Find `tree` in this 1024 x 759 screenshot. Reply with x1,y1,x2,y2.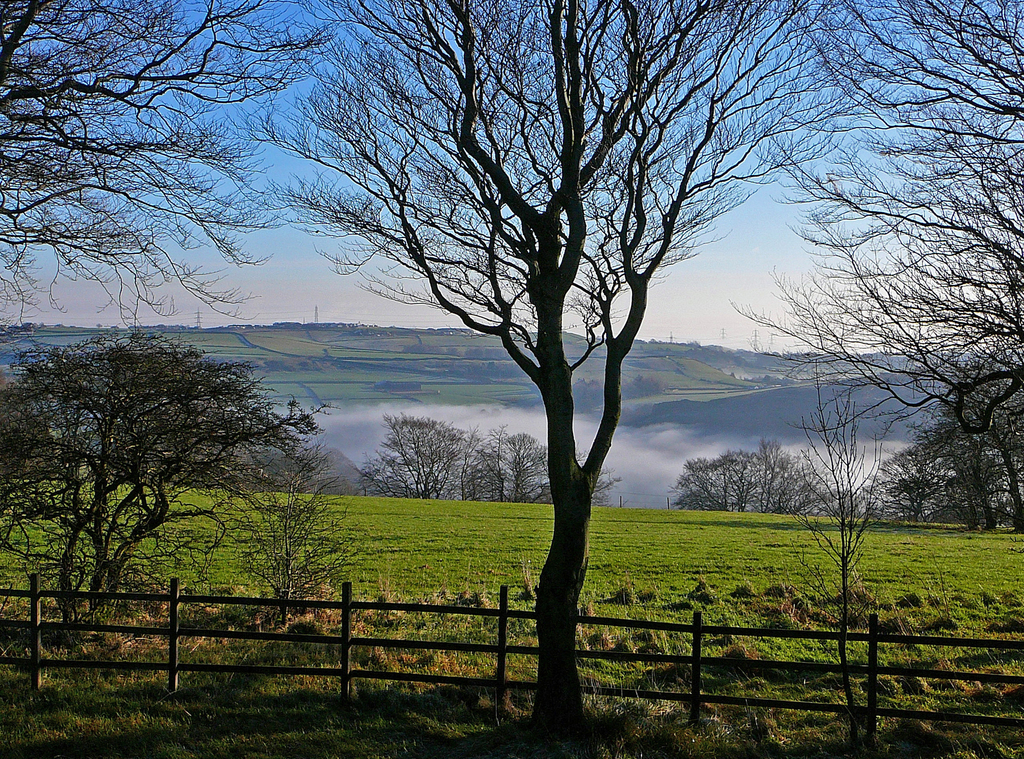
664,444,865,519.
